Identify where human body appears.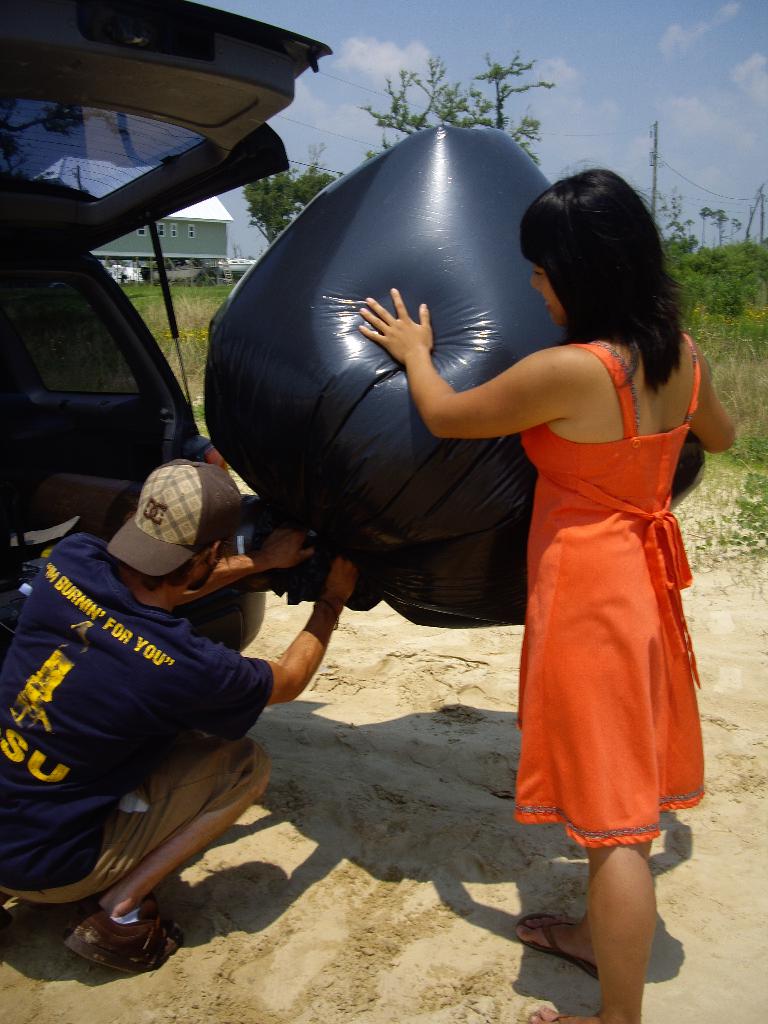
Appears at [0, 452, 355, 975].
